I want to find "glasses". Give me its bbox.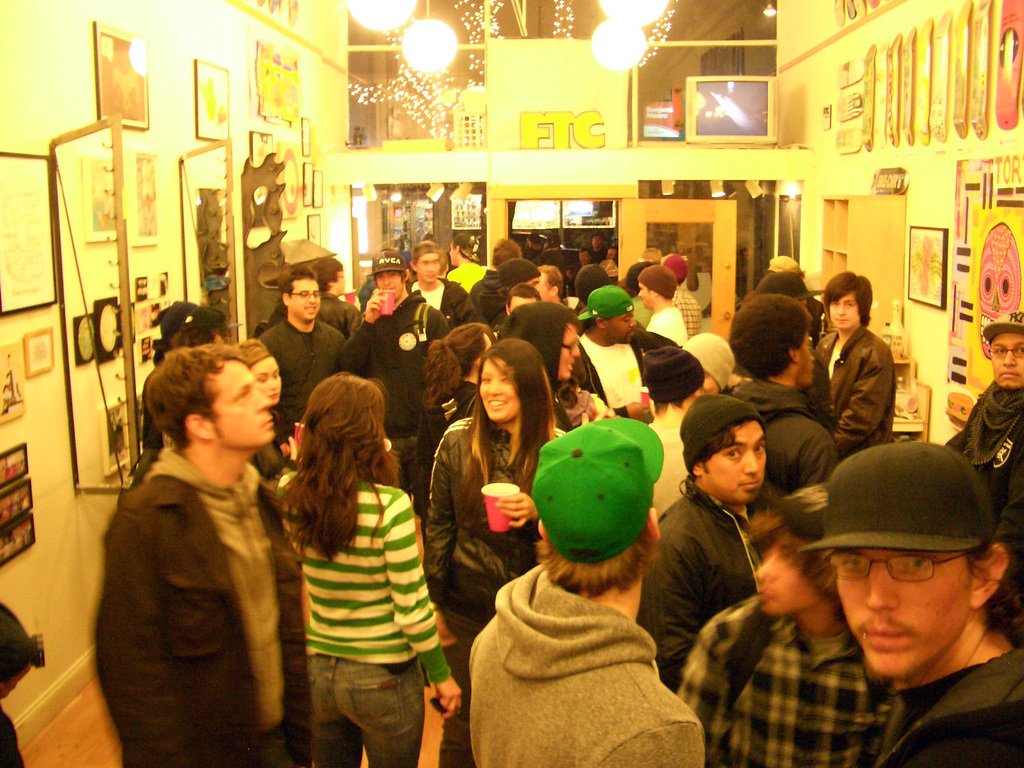
region(827, 550, 970, 581).
